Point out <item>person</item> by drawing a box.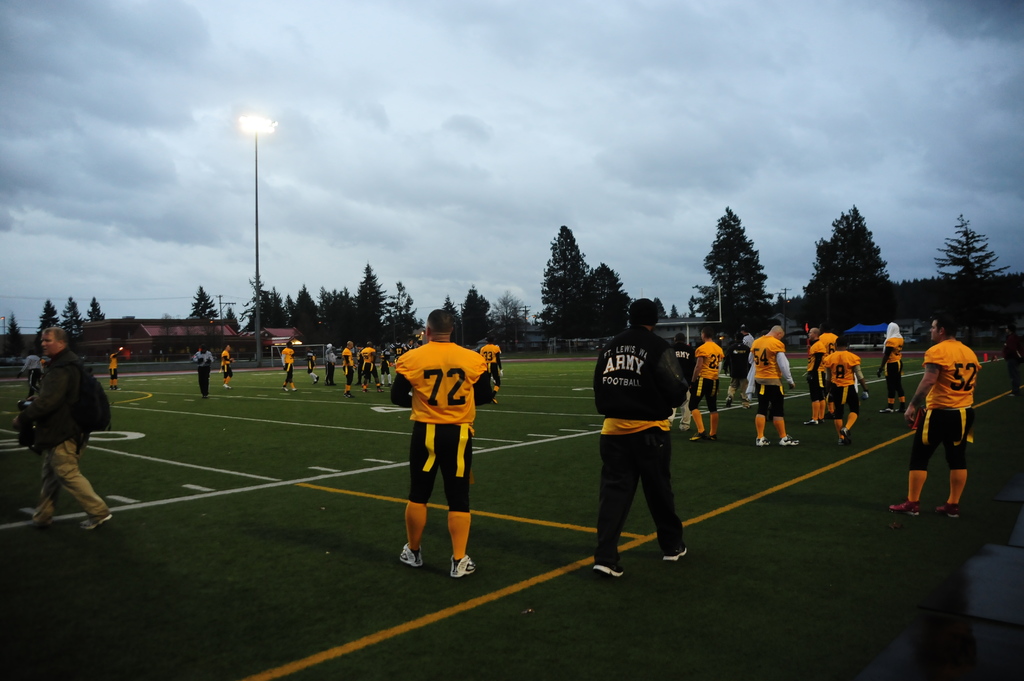
<region>278, 340, 298, 394</region>.
